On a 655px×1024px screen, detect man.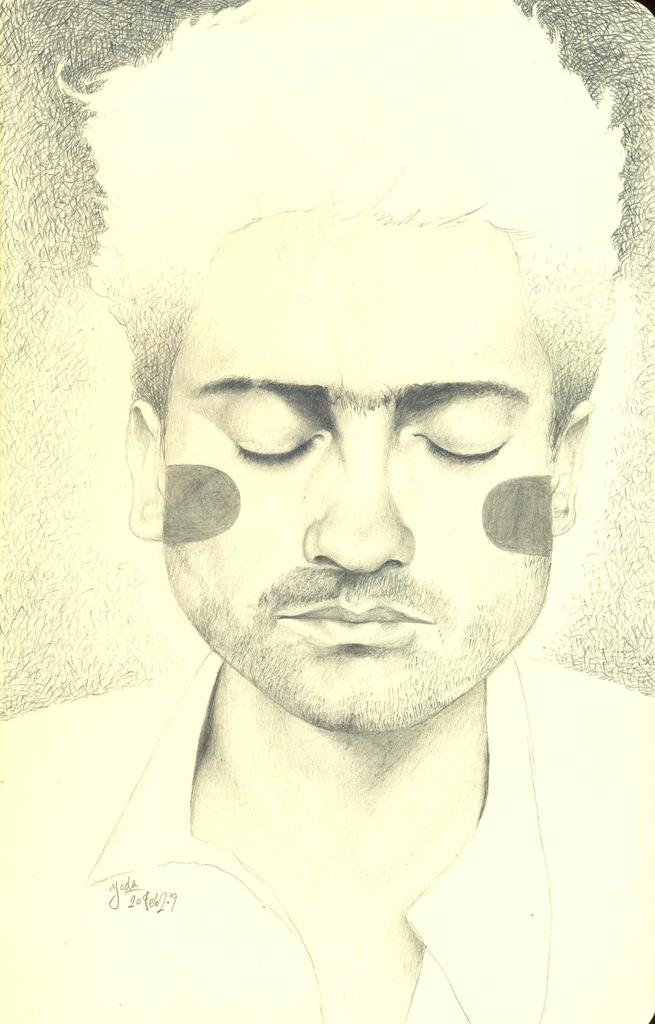
<box>0,0,654,1021</box>.
